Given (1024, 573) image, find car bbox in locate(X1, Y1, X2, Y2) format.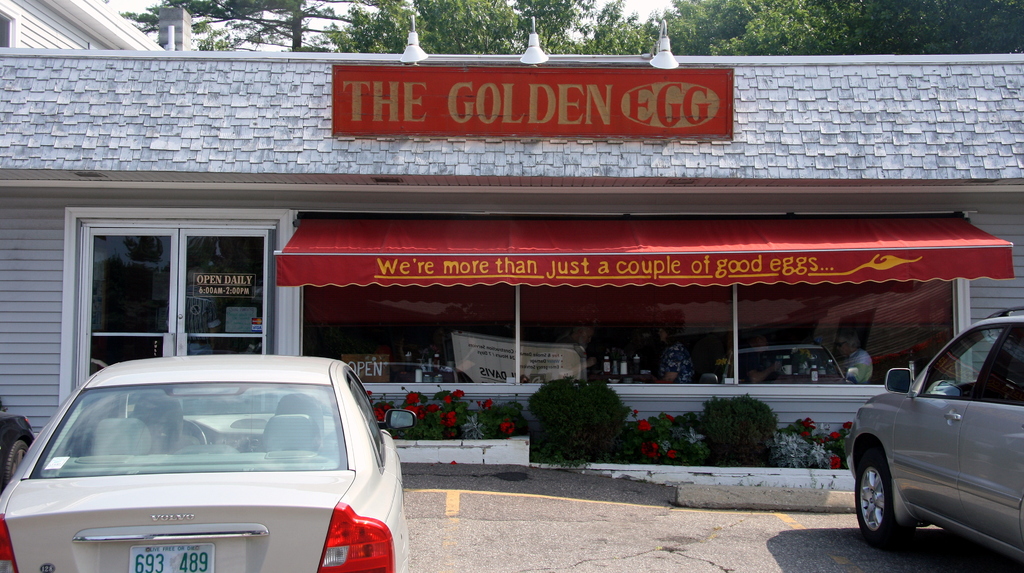
locate(0, 356, 417, 572).
